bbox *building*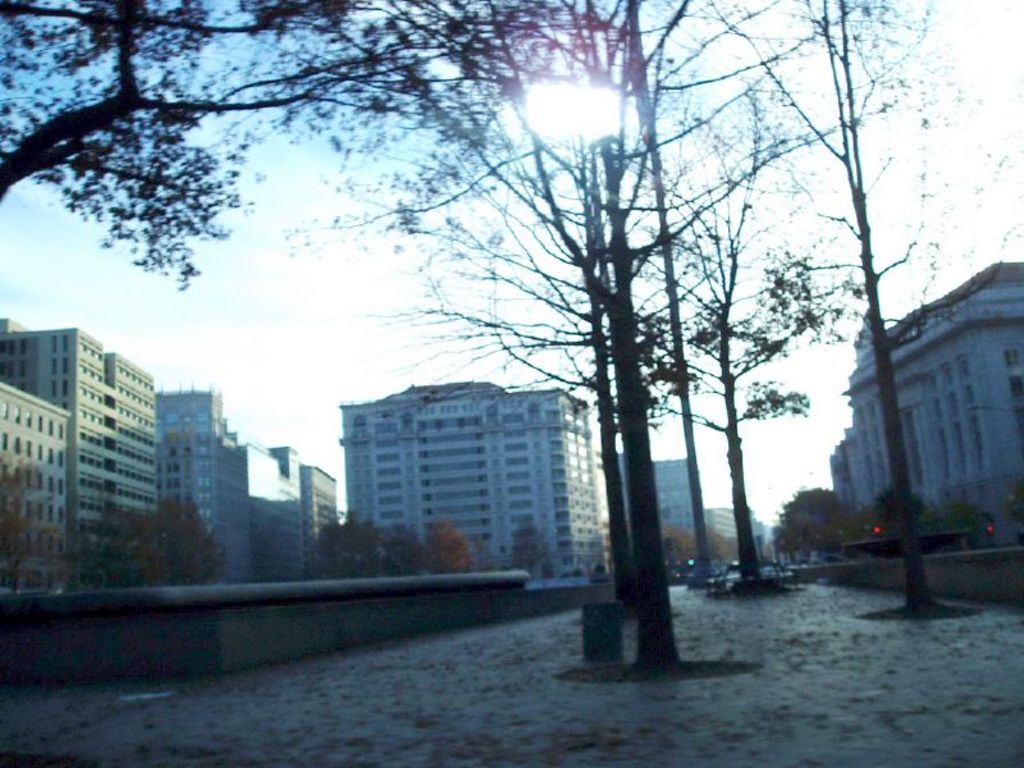
<bbox>6, 312, 108, 548</bbox>
